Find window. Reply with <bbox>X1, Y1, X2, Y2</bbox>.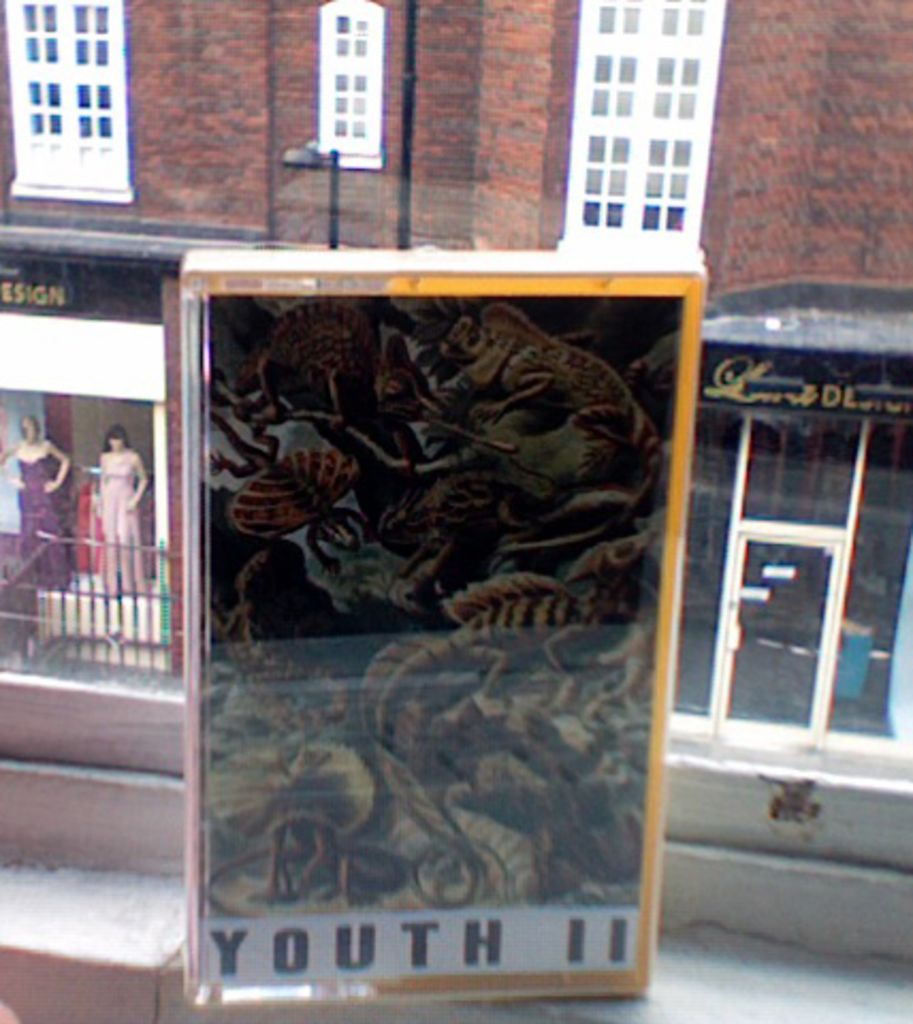
<bbox>550, 21, 738, 239</bbox>.
